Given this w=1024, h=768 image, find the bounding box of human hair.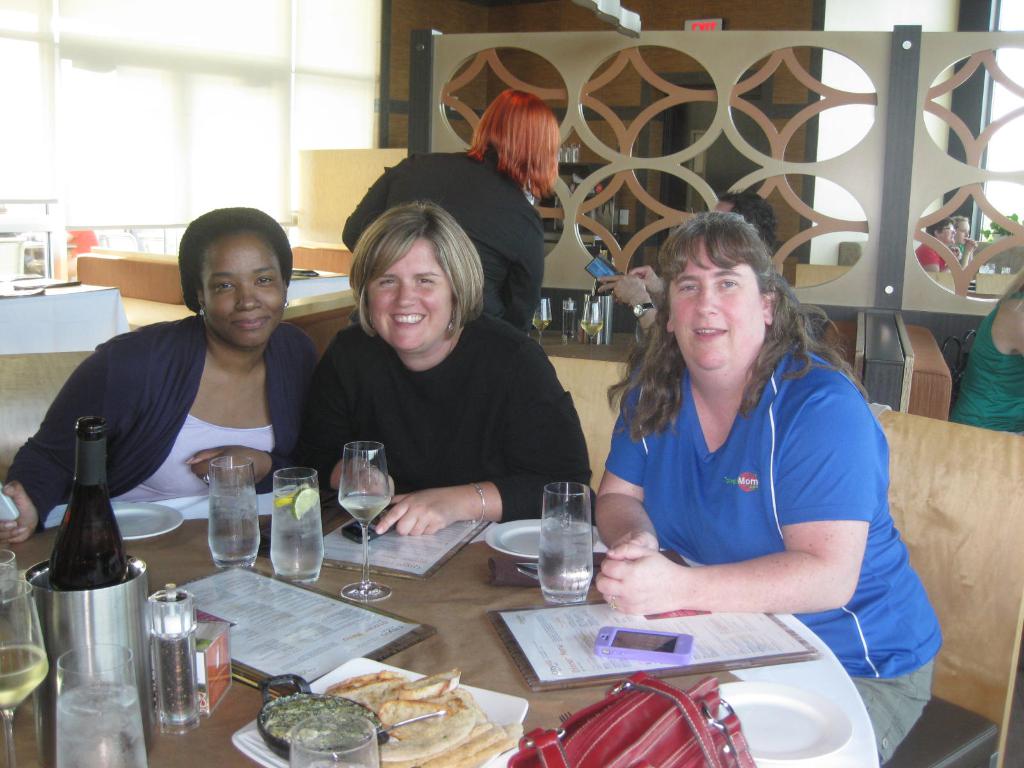
crop(996, 262, 1023, 312).
